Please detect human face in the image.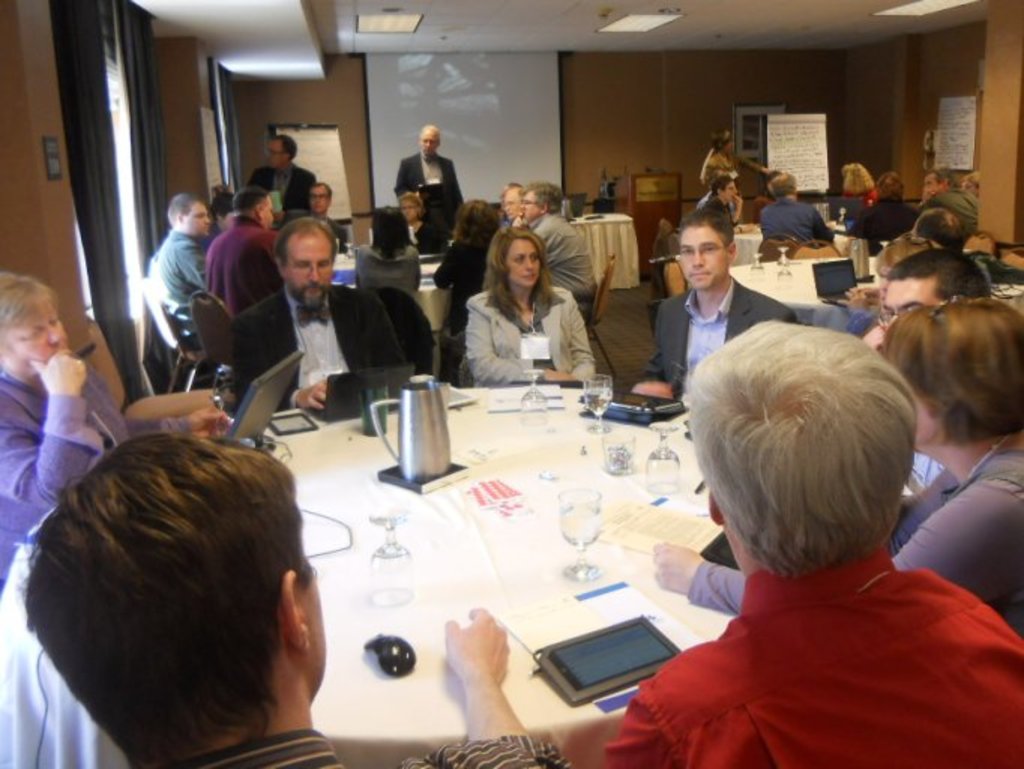
309 191 332 215.
